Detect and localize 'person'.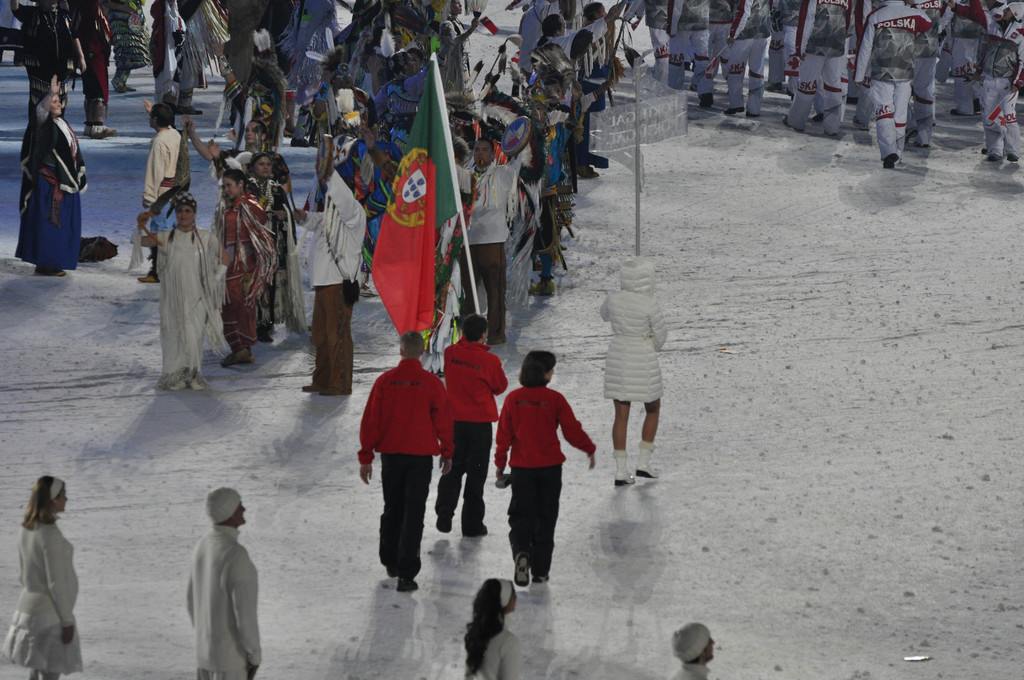
Localized at <bbox>6, 469, 90, 679</bbox>.
